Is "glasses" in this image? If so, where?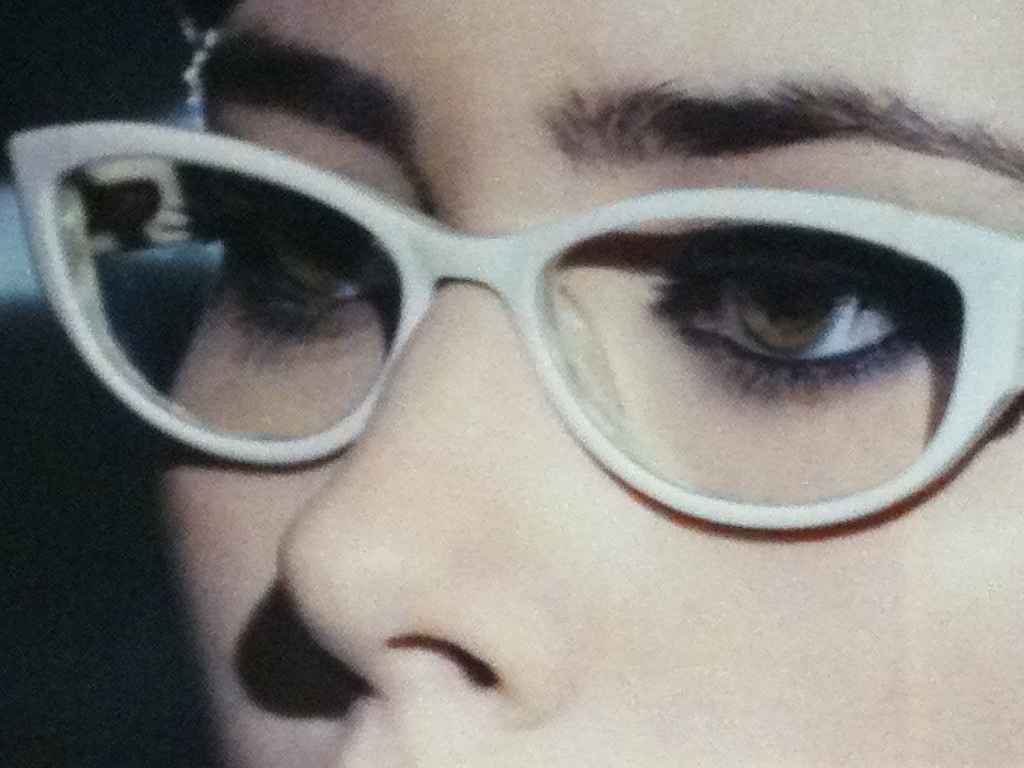
Yes, at pyautogui.locateOnScreen(47, 140, 1015, 547).
